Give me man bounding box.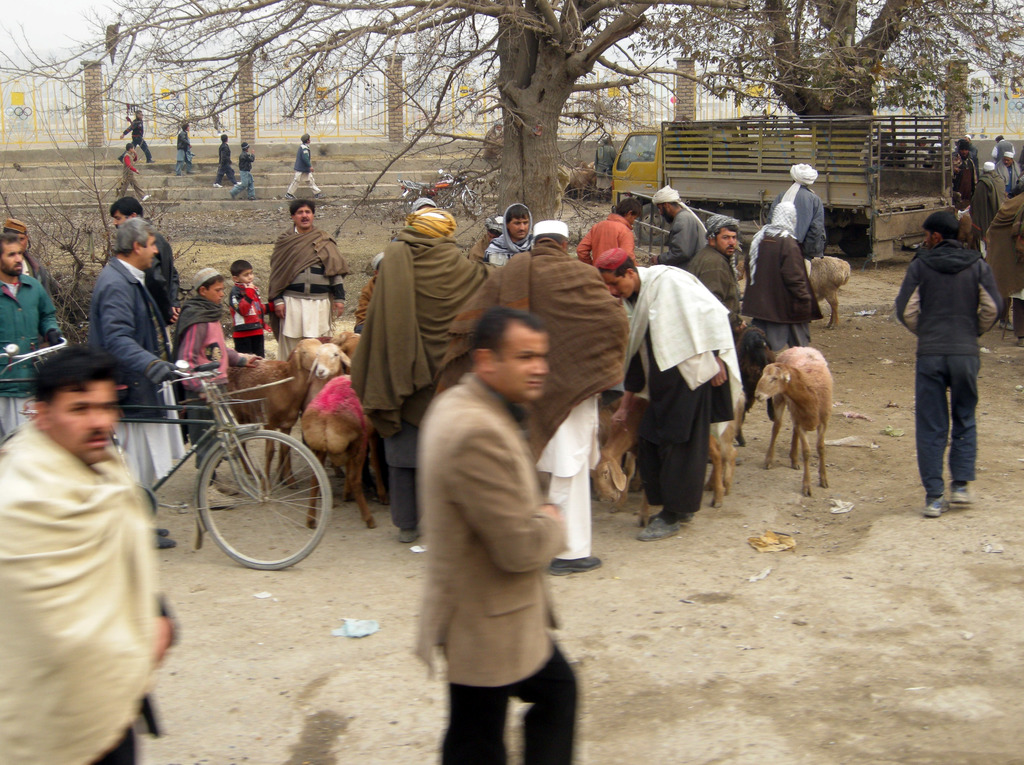
x1=169, y1=116, x2=195, y2=176.
